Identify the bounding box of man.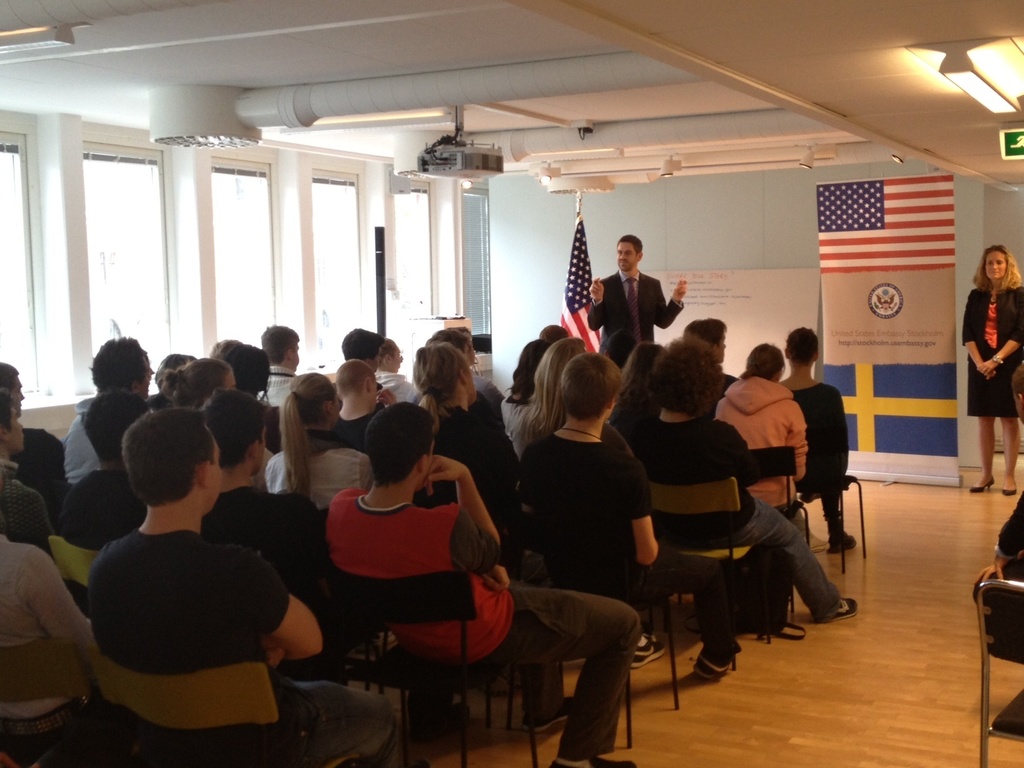
(337, 324, 384, 394).
